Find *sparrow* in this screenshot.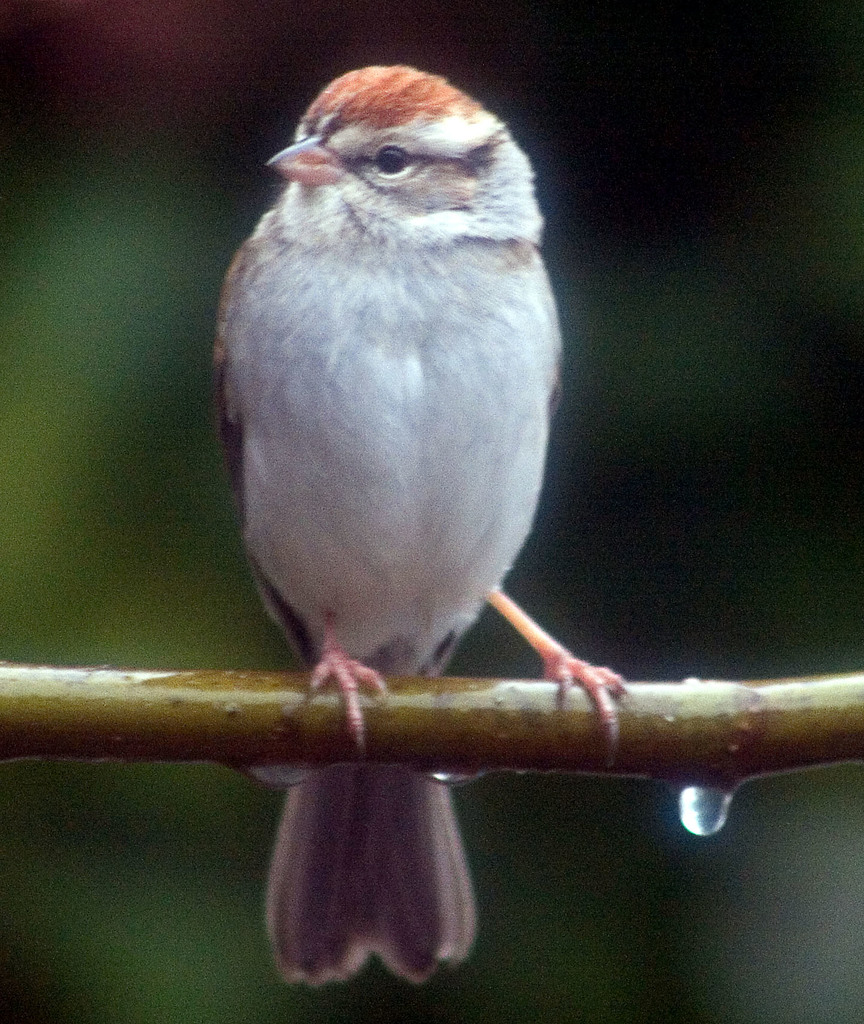
The bounding box for *sparrow* is locate(206, 61, 628, 988).
